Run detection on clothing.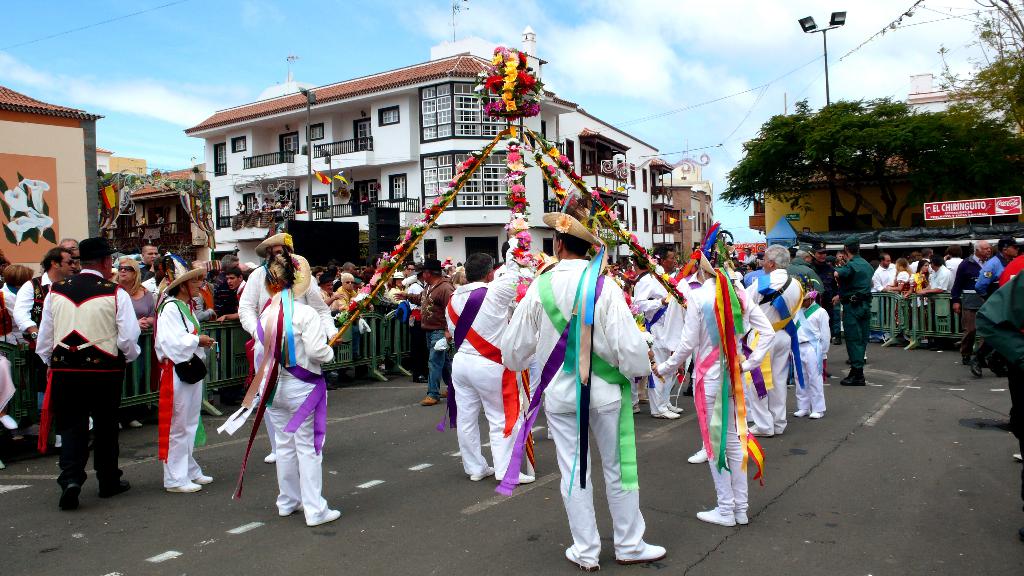
Result: select_region(971, 255, 1006, 301).
